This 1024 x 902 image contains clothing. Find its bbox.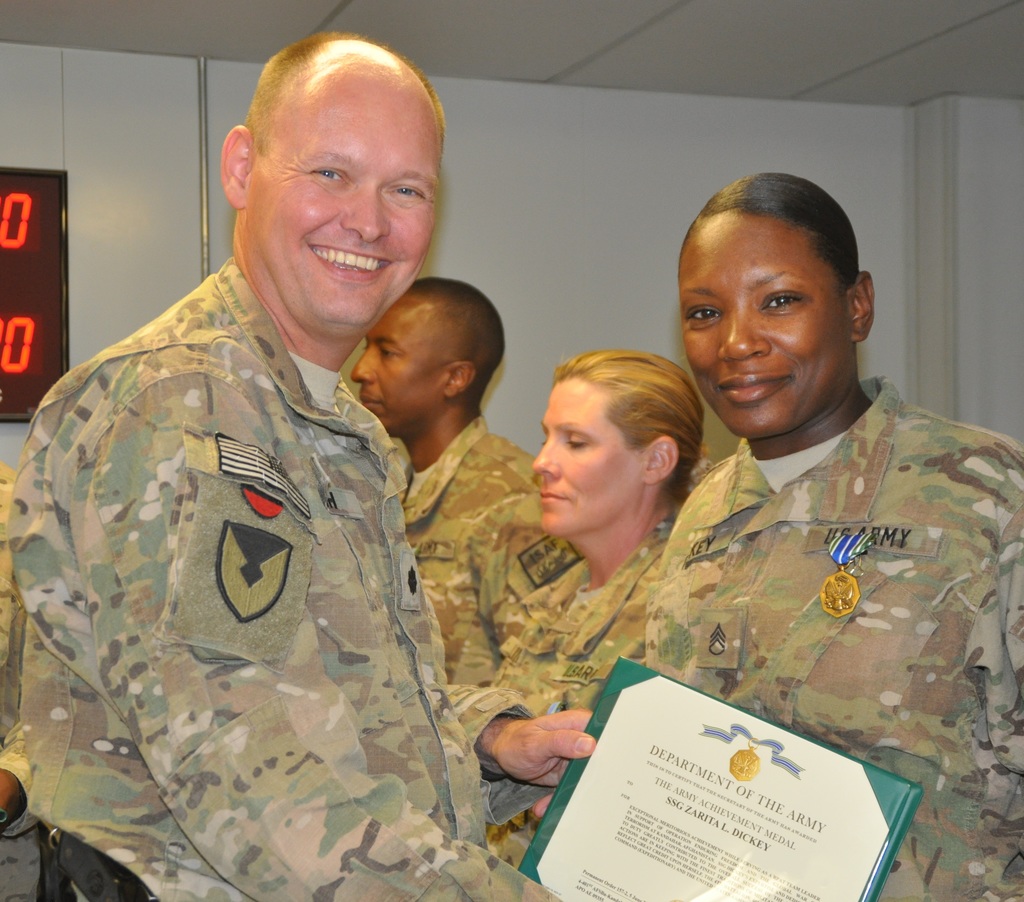
<box>4,250,580,901</box>.
